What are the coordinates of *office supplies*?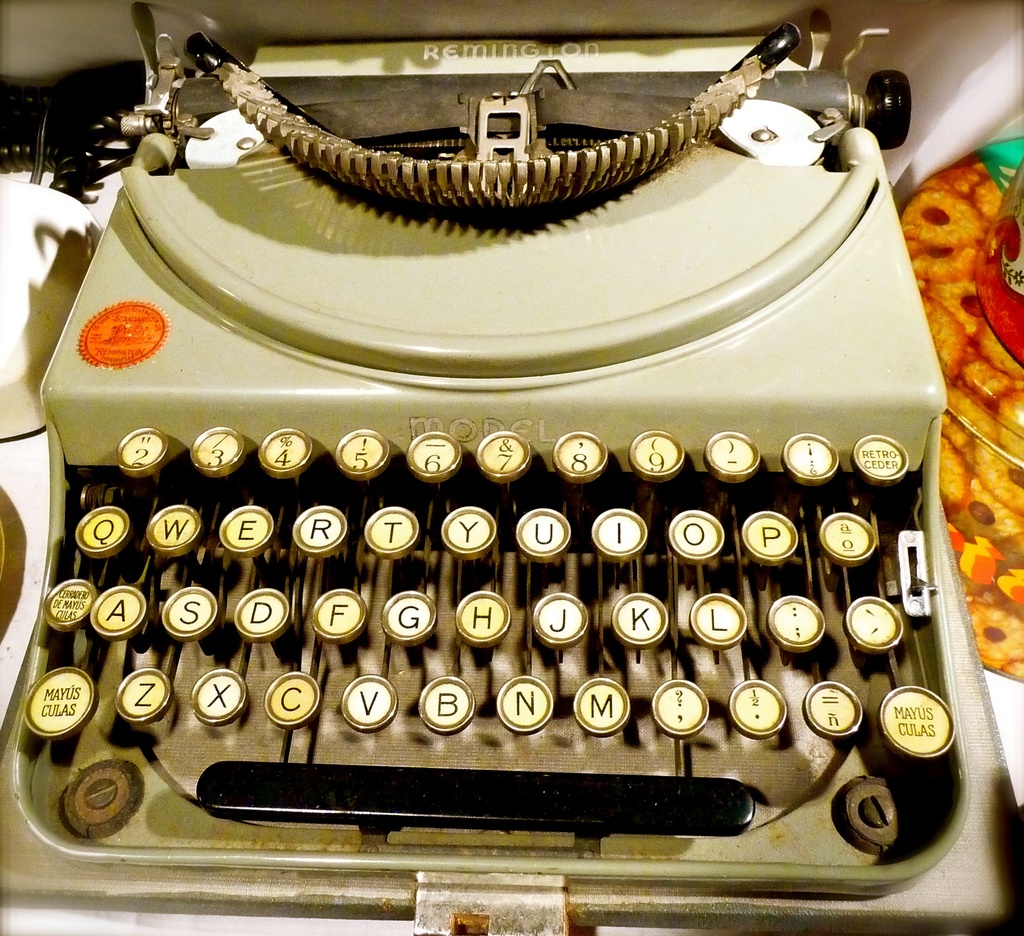
bbox=[0, 1, 1023, 935].
